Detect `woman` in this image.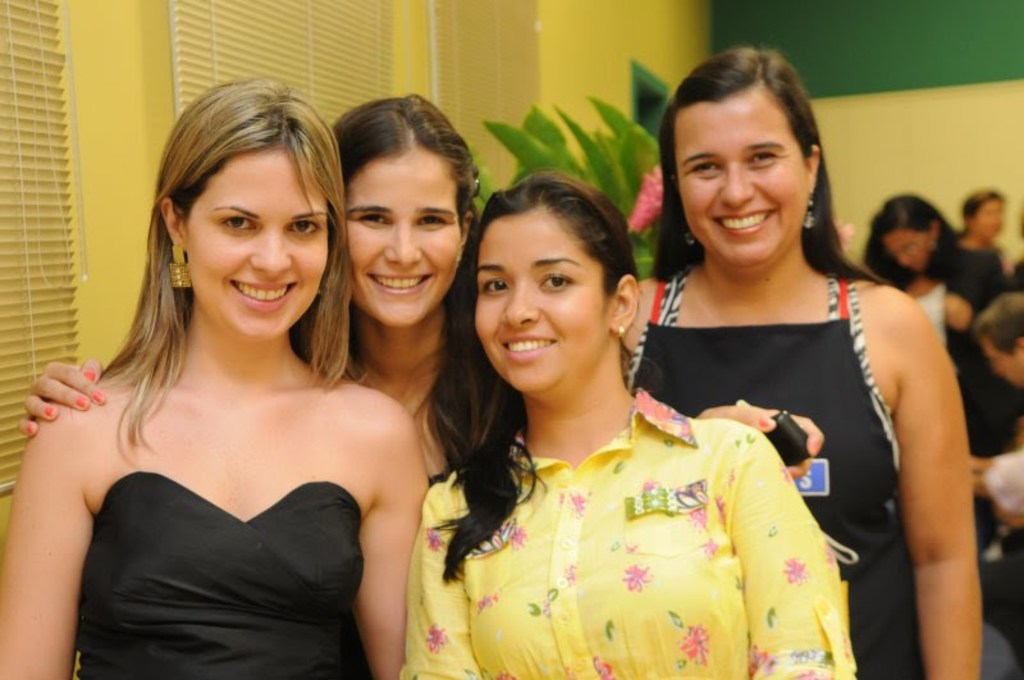
Detection: {"left": 13, "top": 91, "right": 826, "bottom": 489}.
